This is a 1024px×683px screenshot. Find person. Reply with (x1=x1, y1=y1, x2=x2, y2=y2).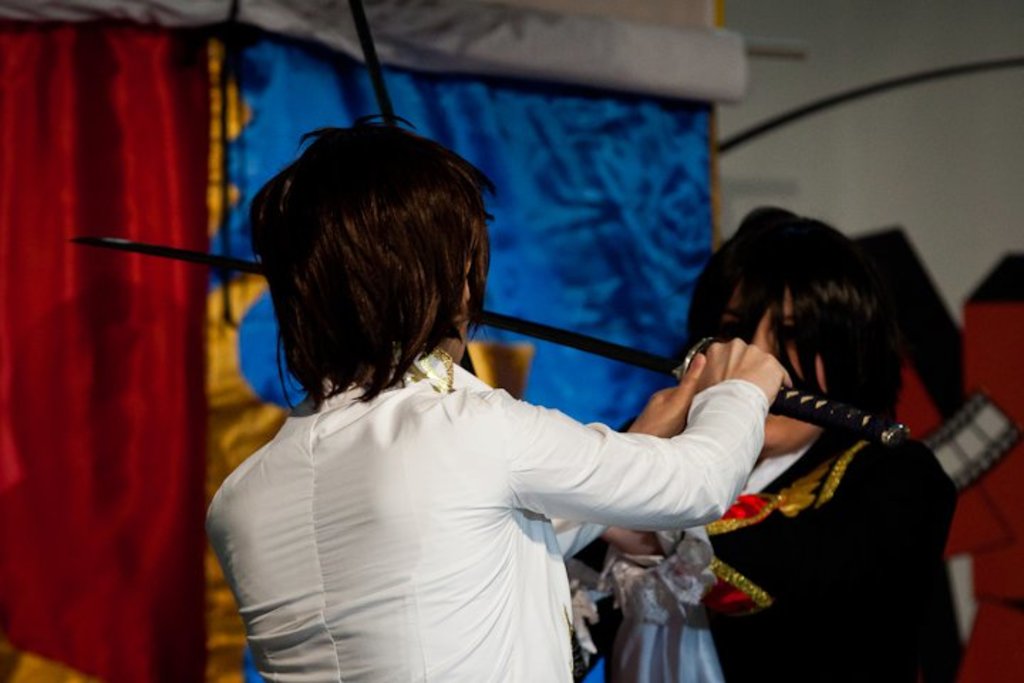
(x1=205, y1=142, x2=811, y2=682).
